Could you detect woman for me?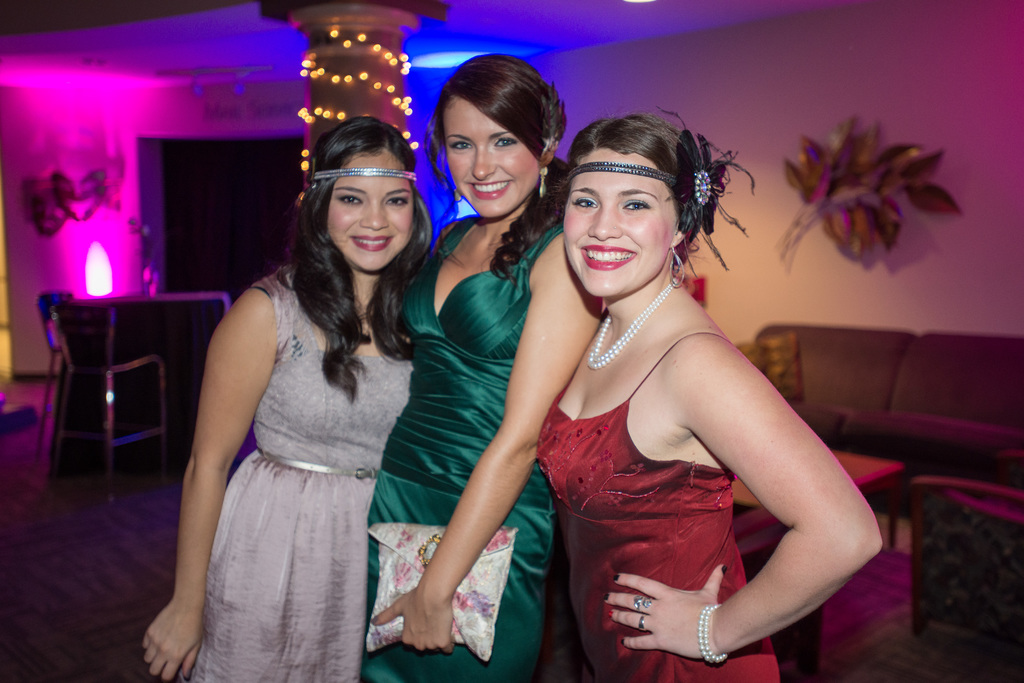
Detection result: <bbox>365, 49, 615, 682</bbox>.
